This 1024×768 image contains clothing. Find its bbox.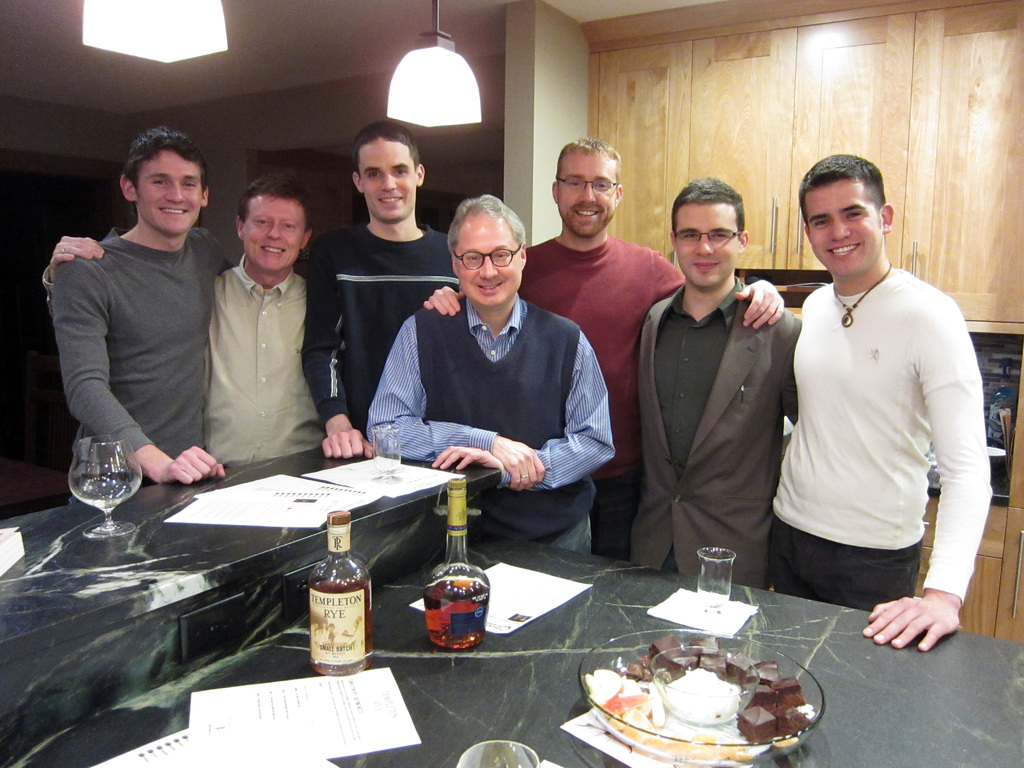
box=[302, 219, 454, 422].
